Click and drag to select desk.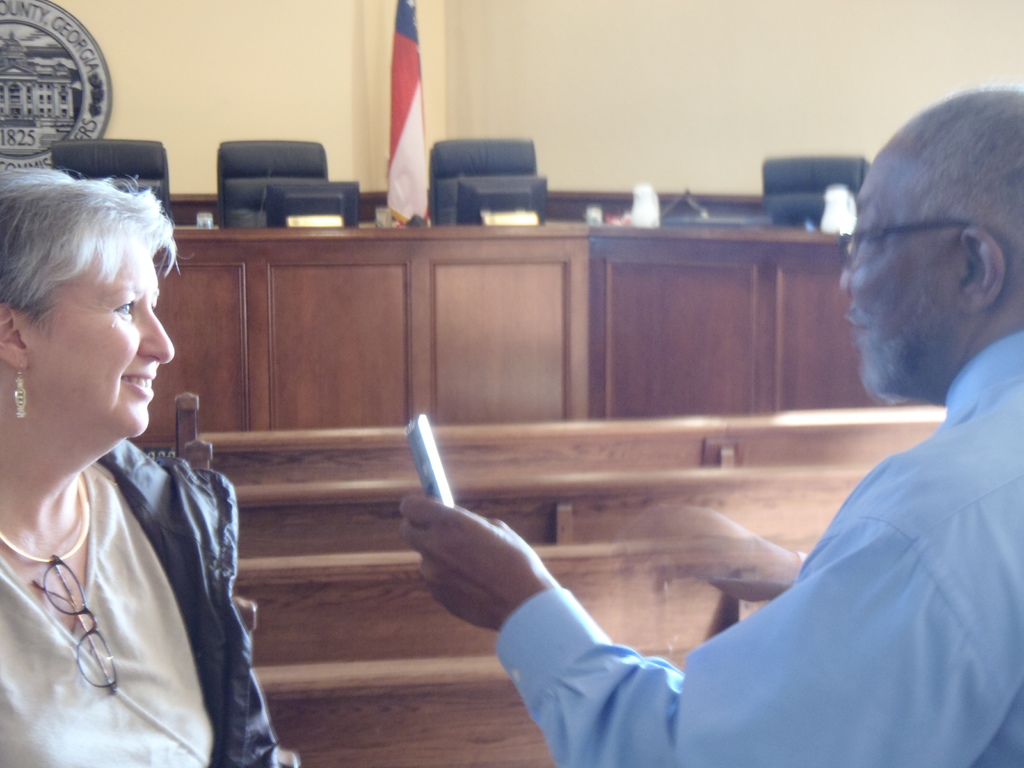
Selection: 149,230,870,449.
